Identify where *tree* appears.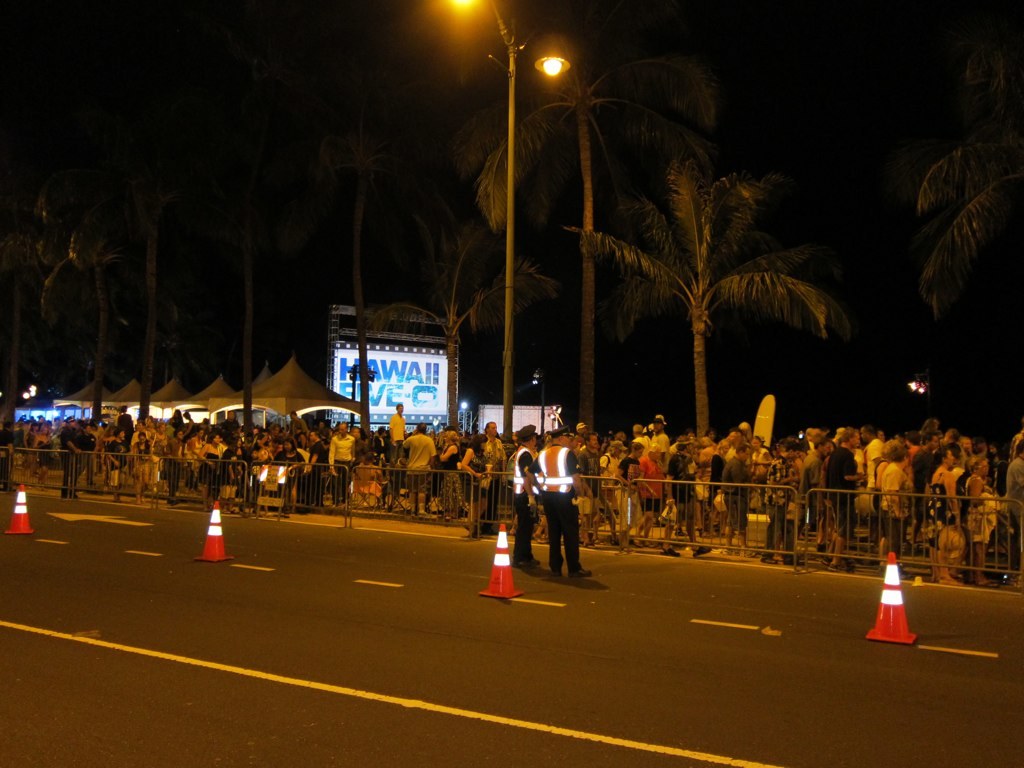
Appears at region(28, 157, 172, 432).
